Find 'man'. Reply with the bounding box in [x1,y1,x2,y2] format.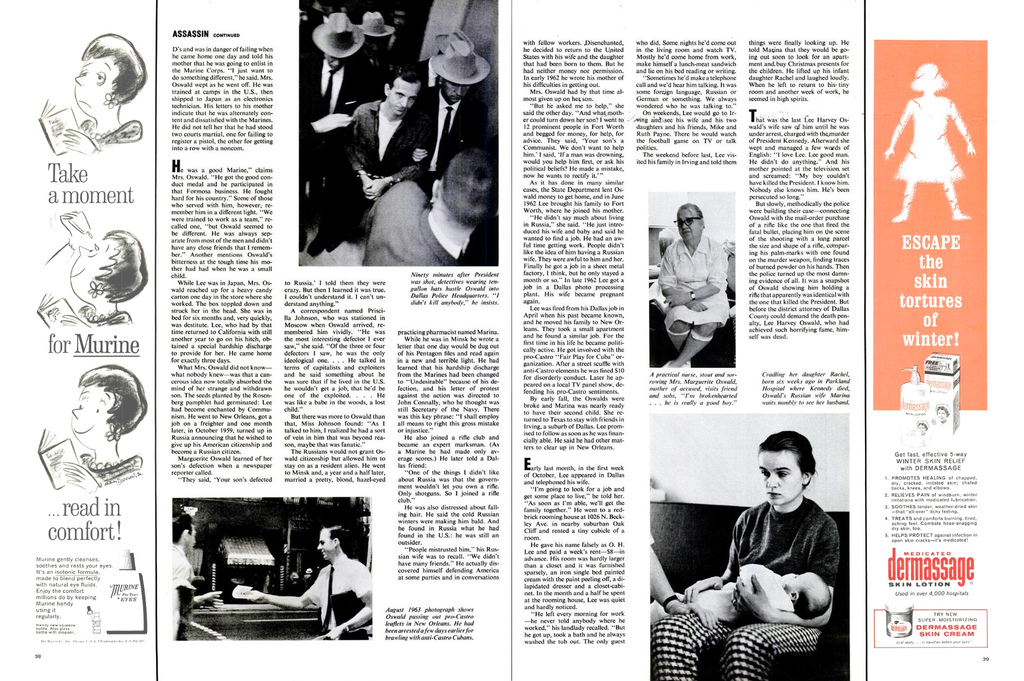
[388,3,409,58].
